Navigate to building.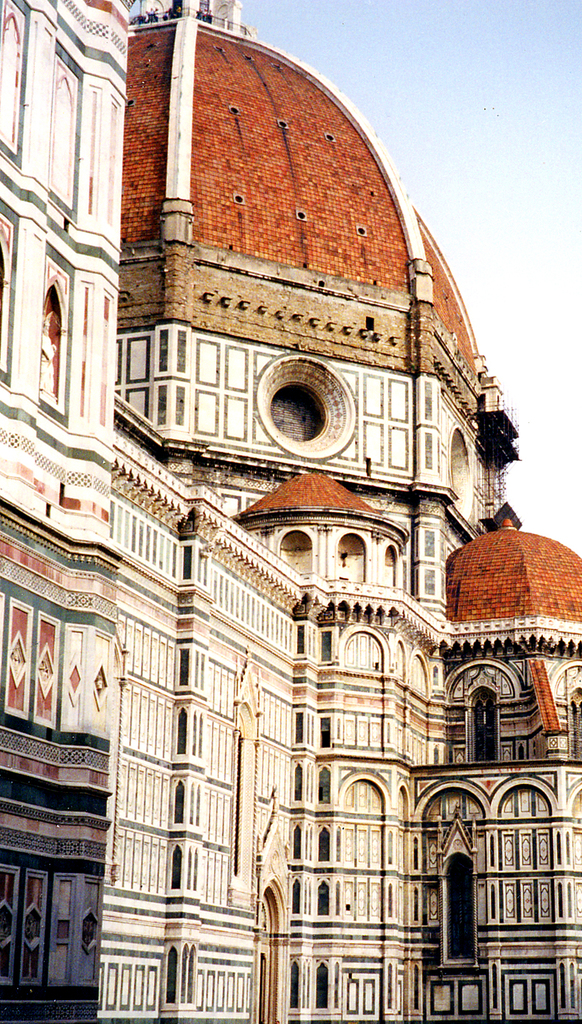
Navigation target: [left=0, top=0, right=581, bottom=1022].
